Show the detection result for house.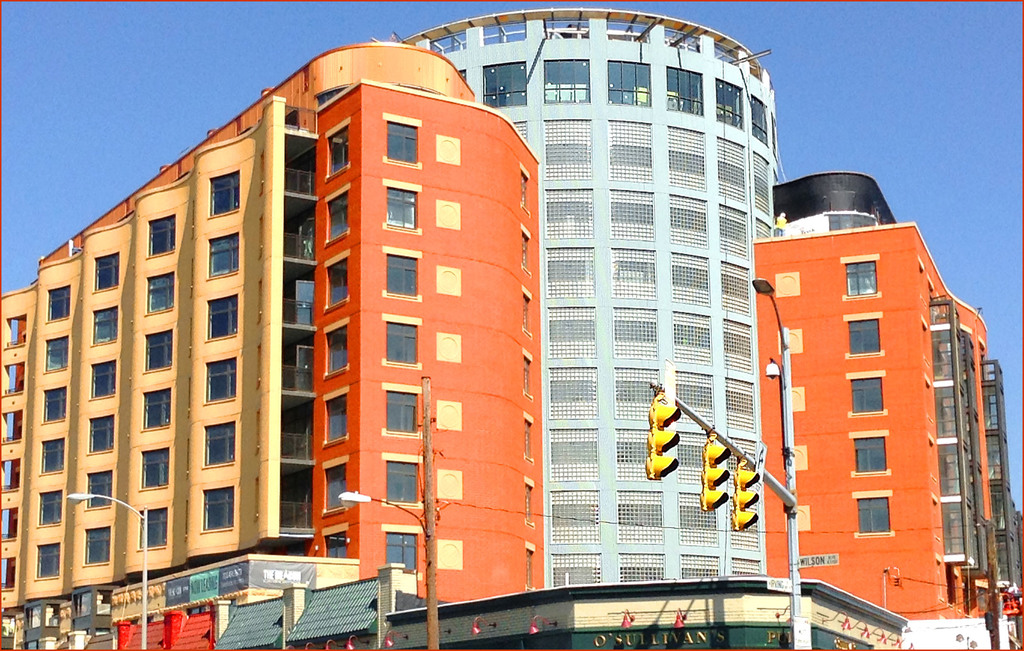
<region>72, 586, 109, 650</region>.
